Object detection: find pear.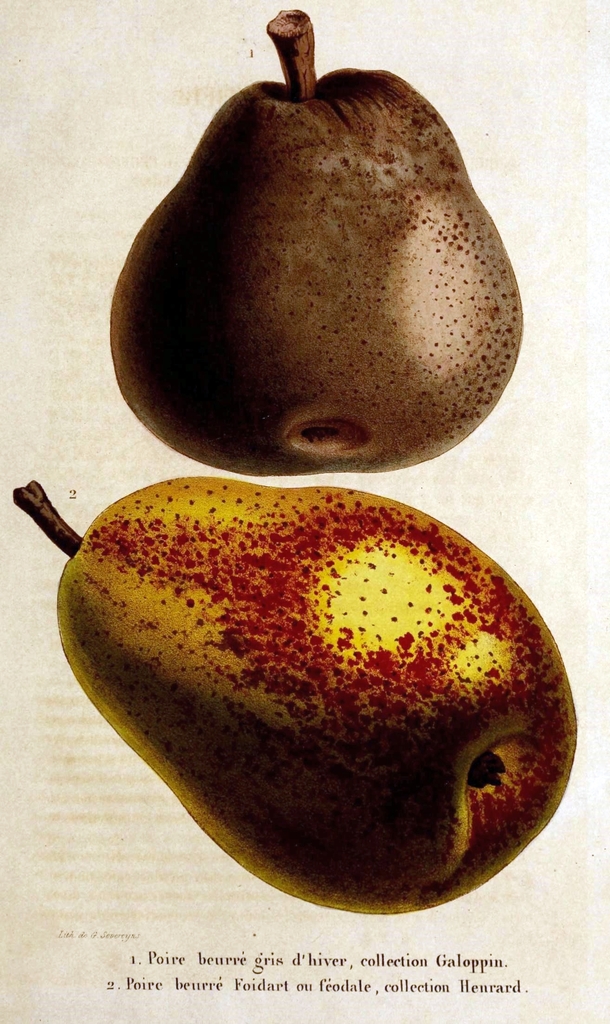
(51, 477, 583, 922).
